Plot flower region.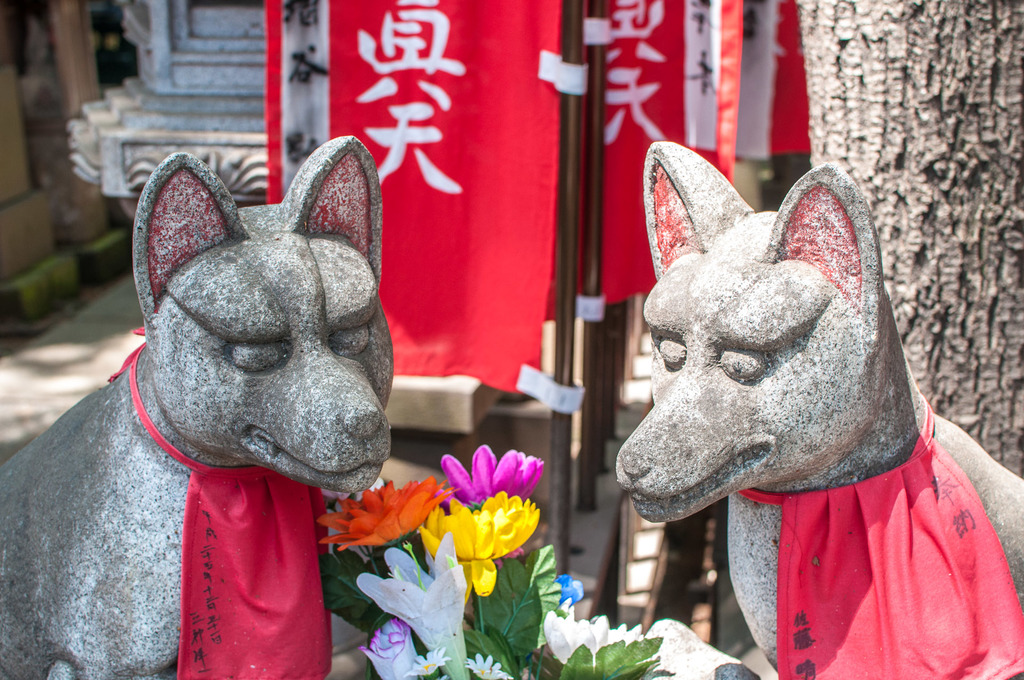
Plotted at [x1=539, y1=607, x2=645, y2=661].
